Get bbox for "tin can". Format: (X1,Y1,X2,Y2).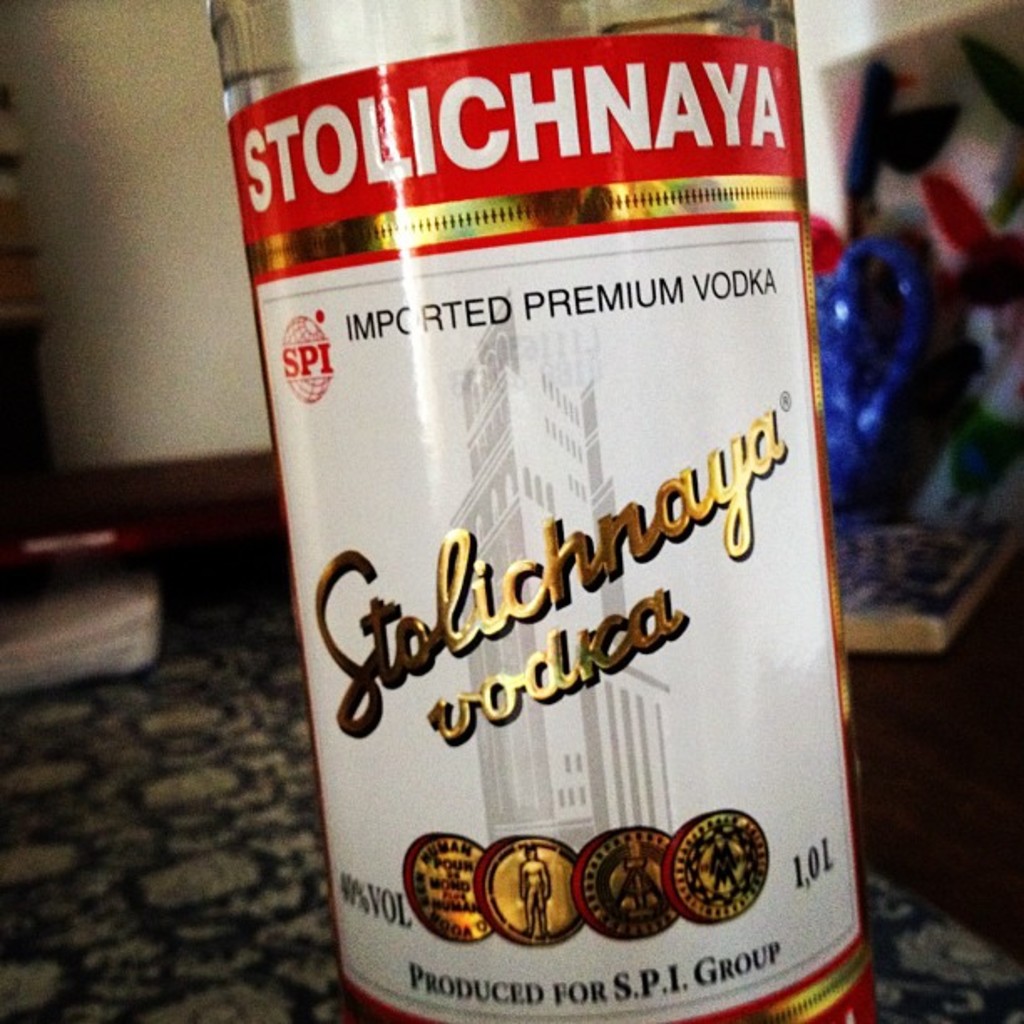
(202,0,875,1022).
